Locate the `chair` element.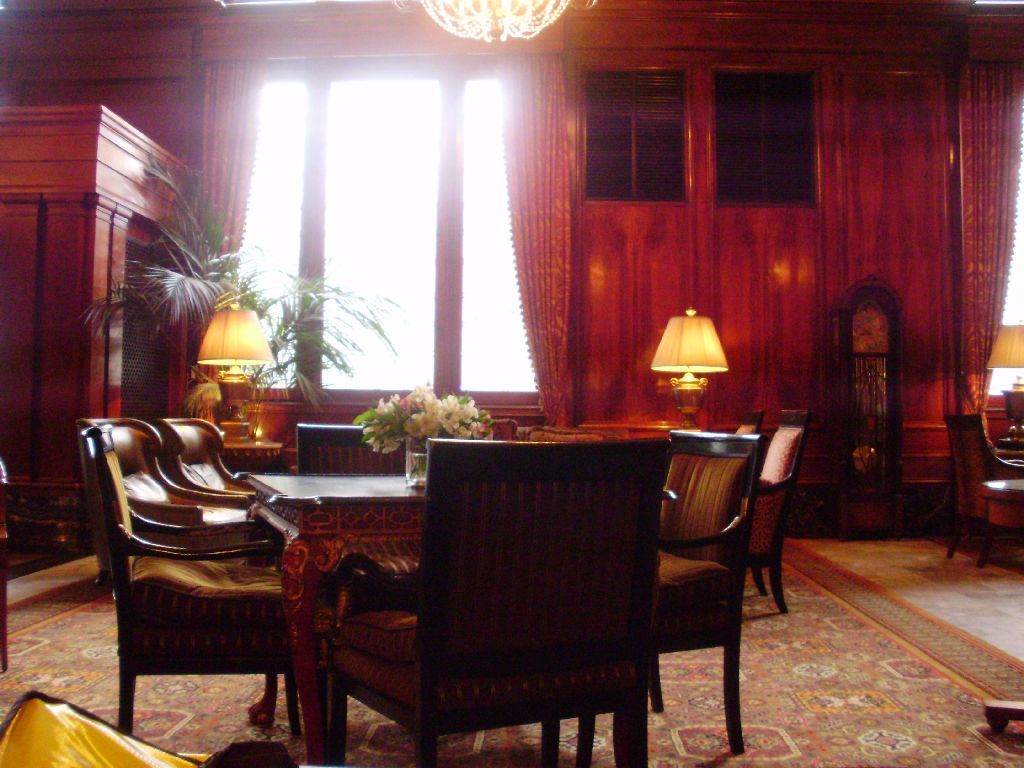
Element bbox: select_region(944, 412, 1023, 567).
